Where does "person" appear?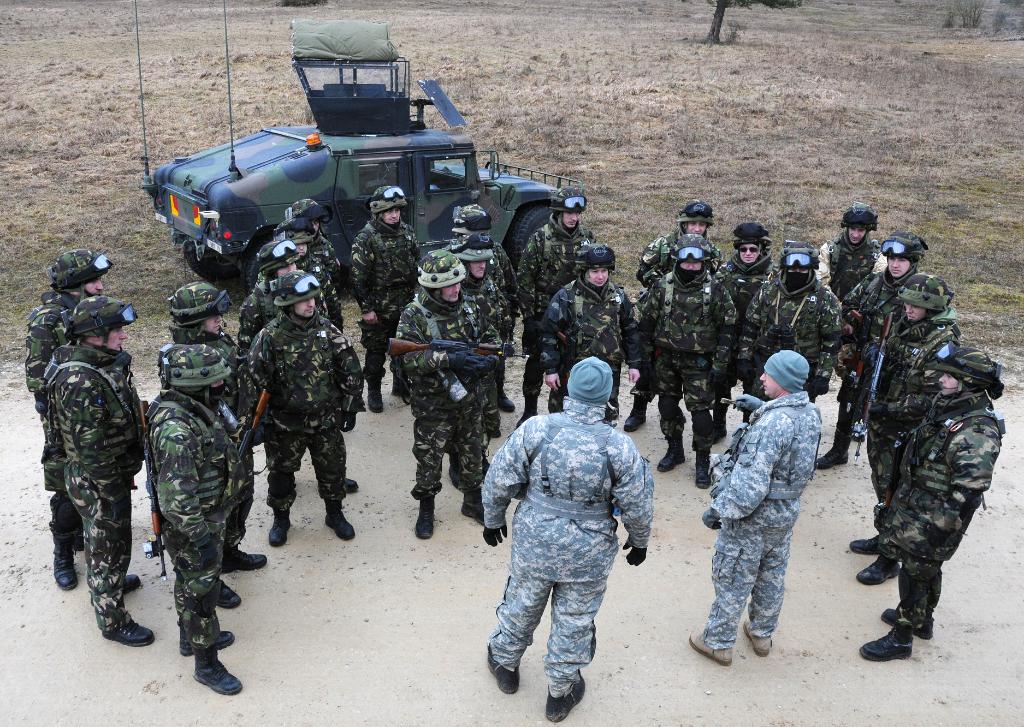
Appears at [left=247, top=254, right=353, bottom=586].
